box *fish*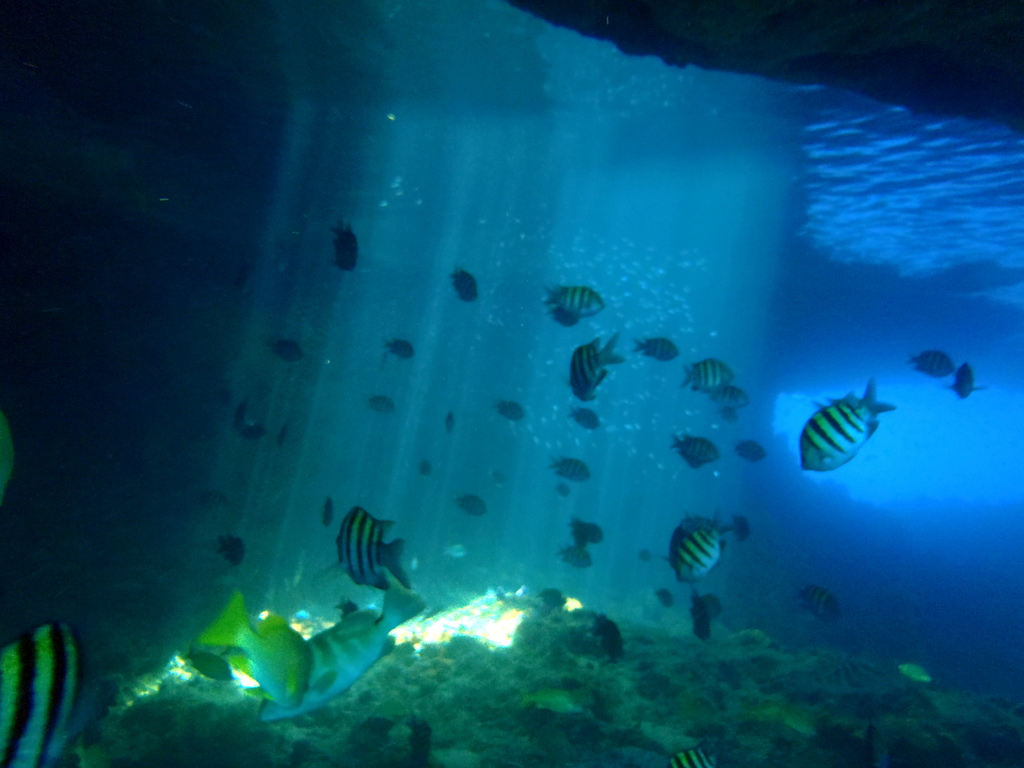
rect(738, 438, 768, 460)
